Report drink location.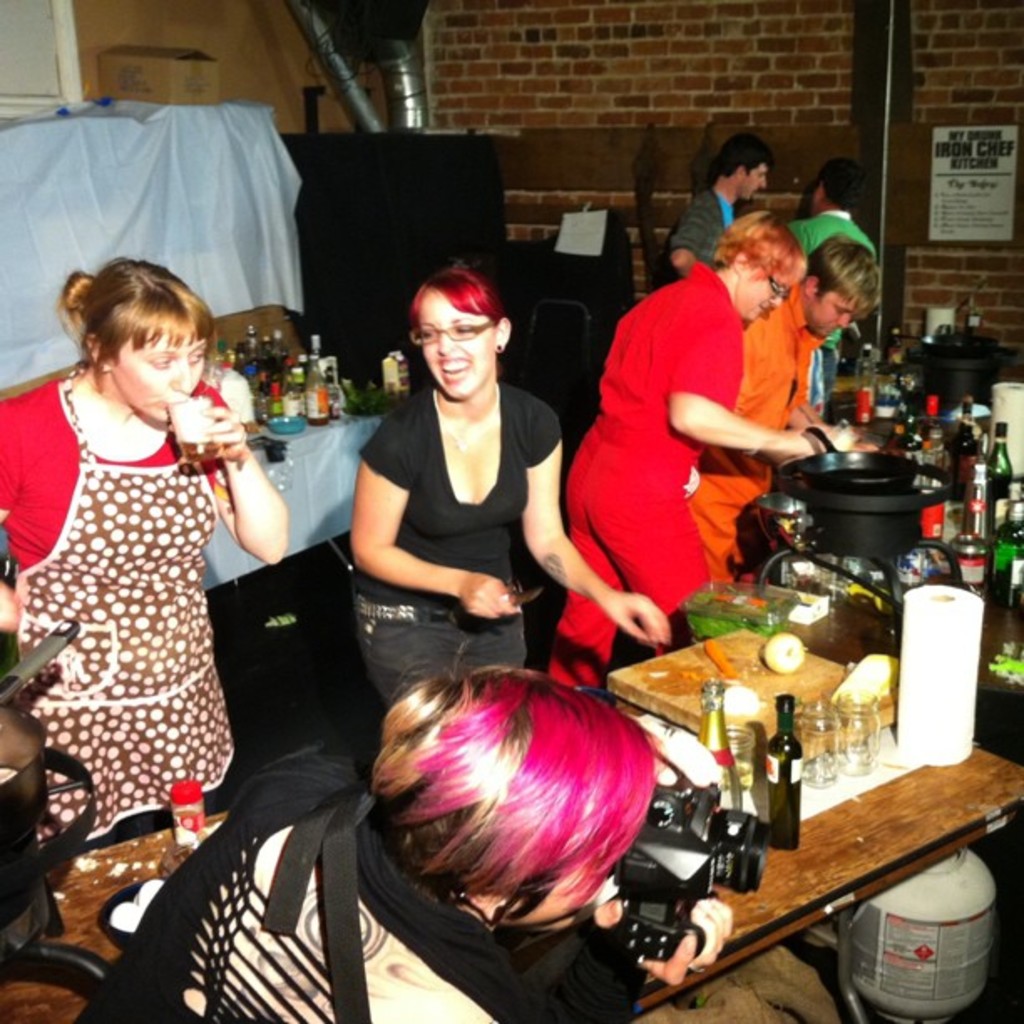
Report: 979/502/1022/614.
